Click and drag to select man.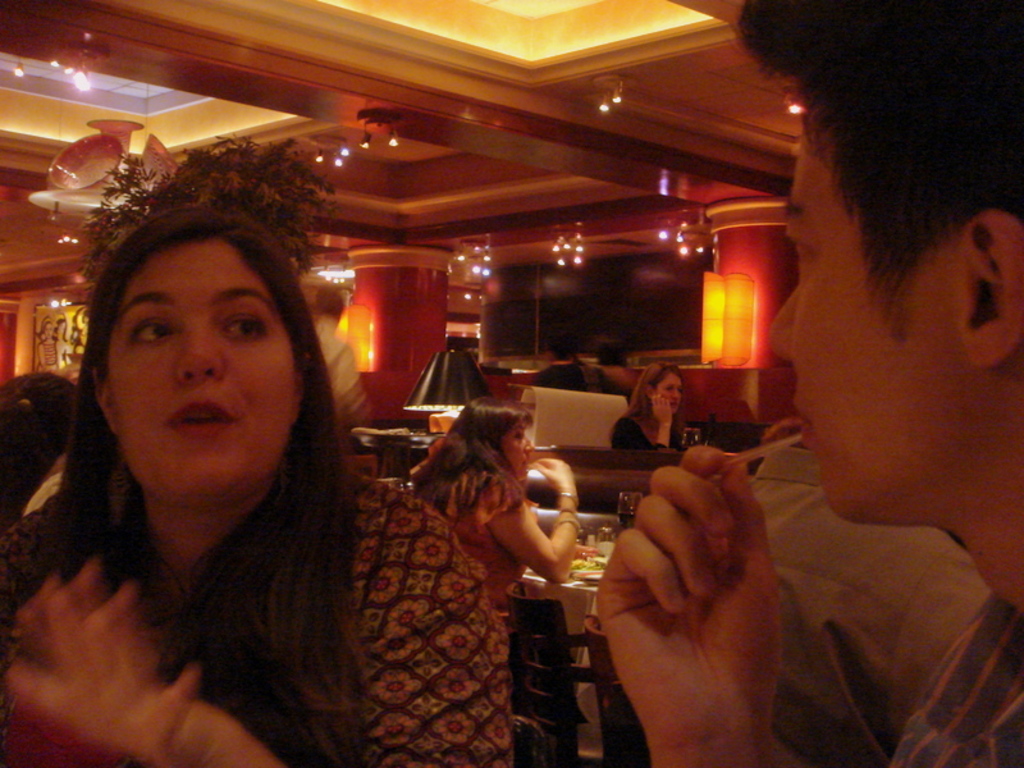
Selection: [x1=750, y1=433, x2=991, y2=767].
